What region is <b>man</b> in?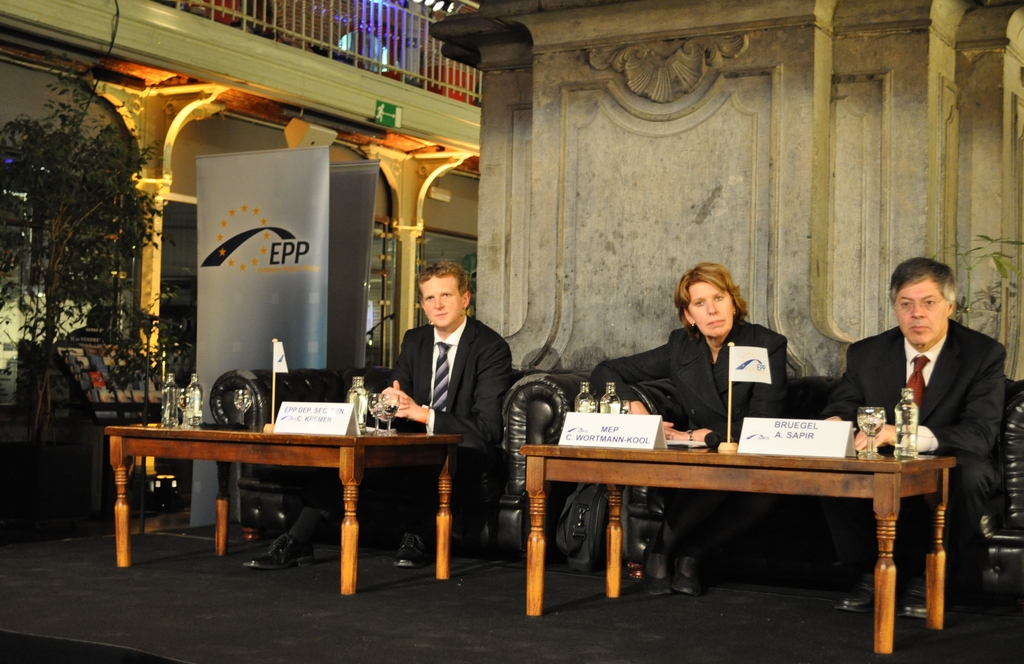
(left=854, top=253, right=1004, bottom=545).
